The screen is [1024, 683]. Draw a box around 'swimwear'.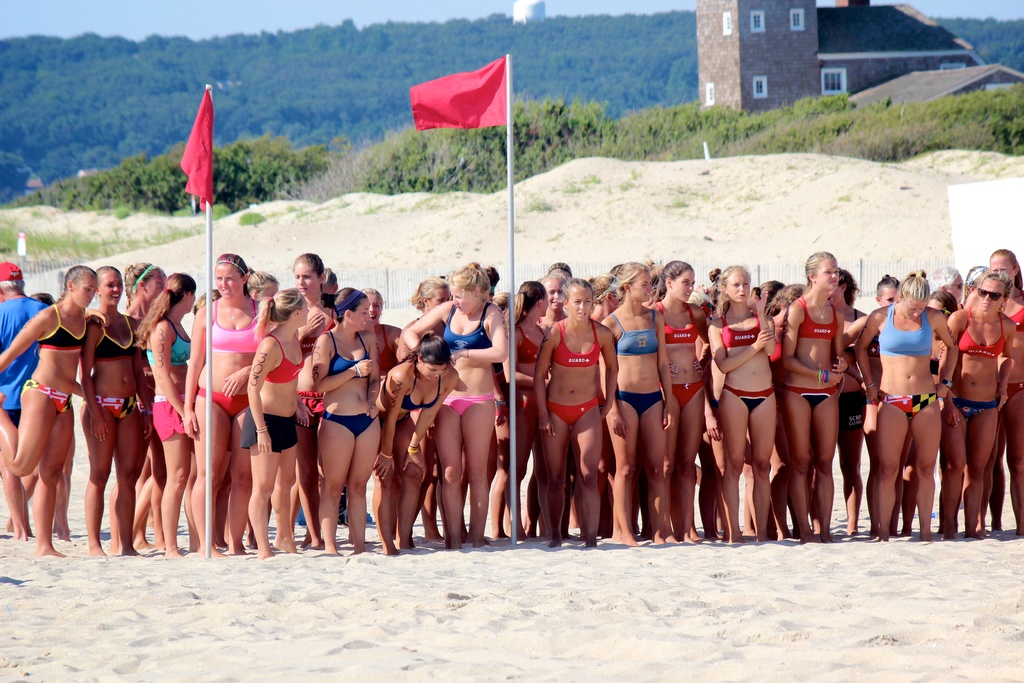
(left=442, top=387, right=496, bottom=420).
